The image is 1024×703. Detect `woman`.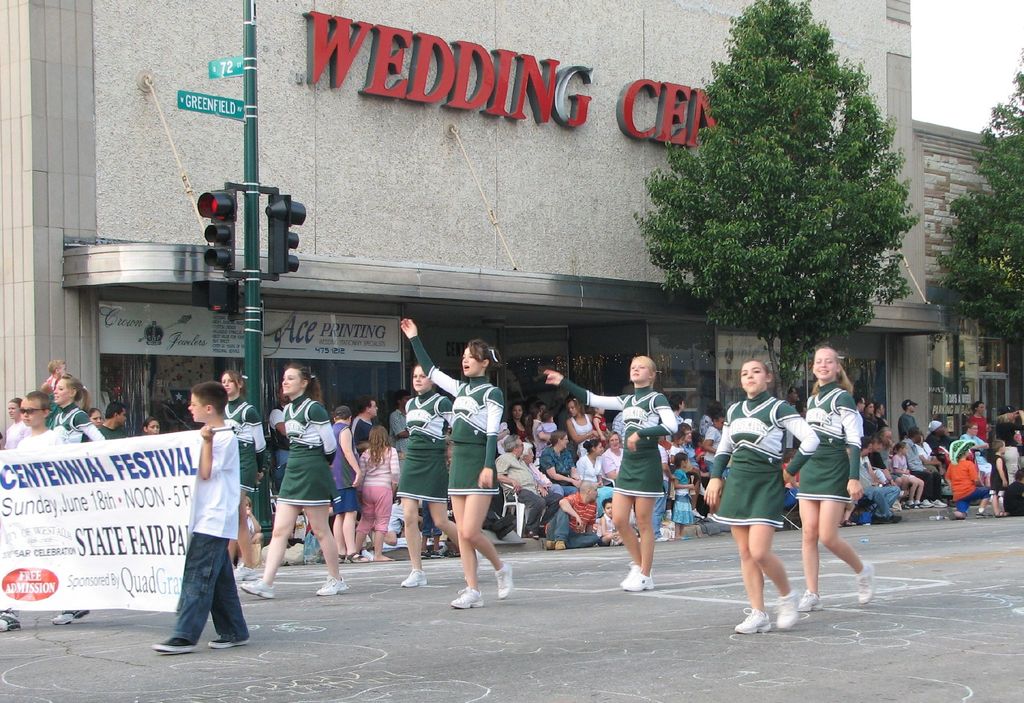
Detection: [50,368,108,450].
